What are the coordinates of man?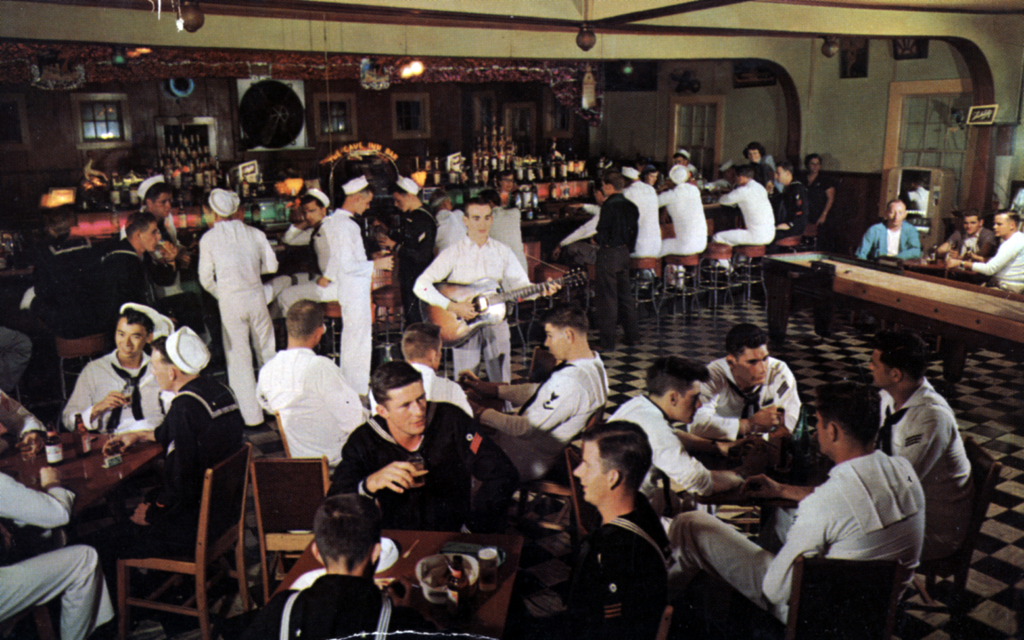
[left=323, top=359, right=524, bottom=531].
